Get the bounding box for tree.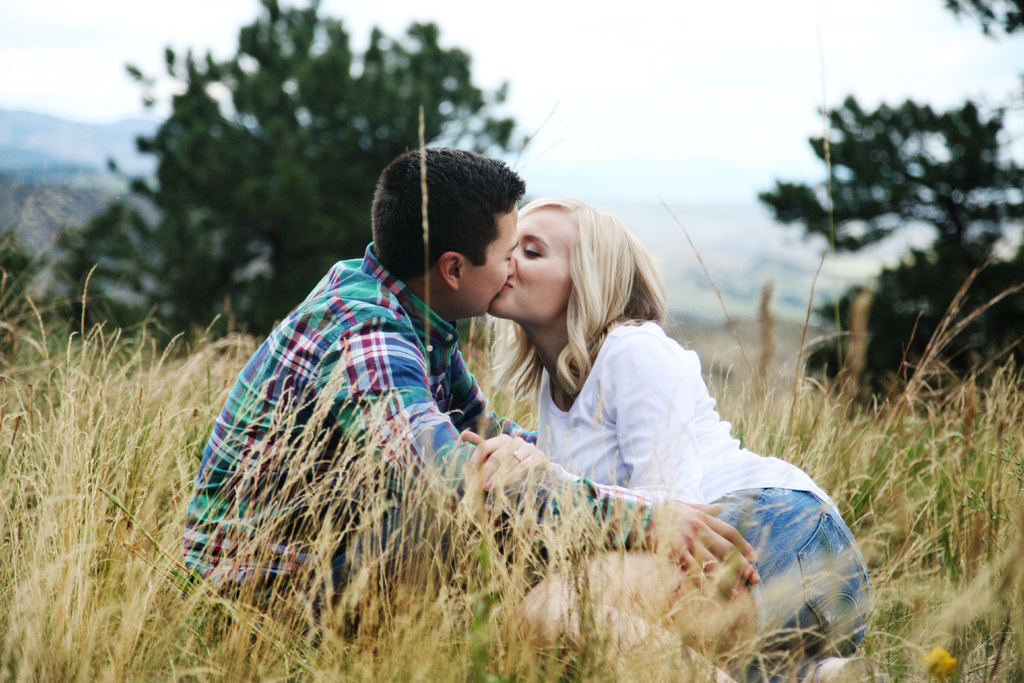
{"left": 19, "top": 0, "right": 556, "bottom": 336}.
